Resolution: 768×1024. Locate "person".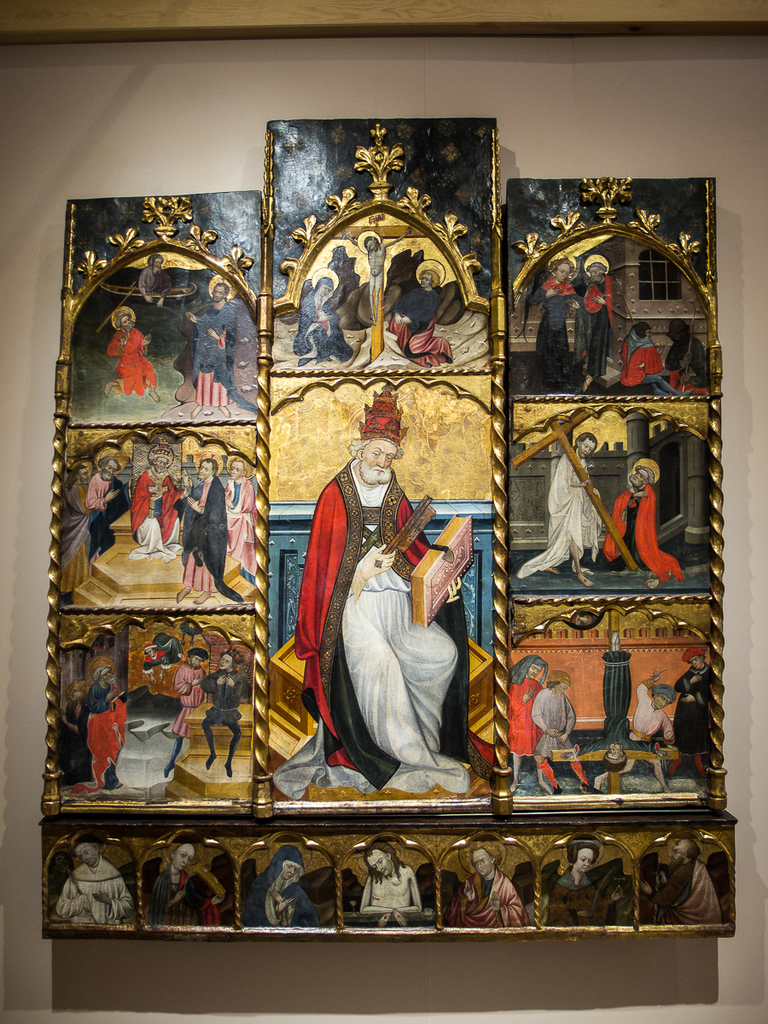
crop(518, 432, 608, 582).
